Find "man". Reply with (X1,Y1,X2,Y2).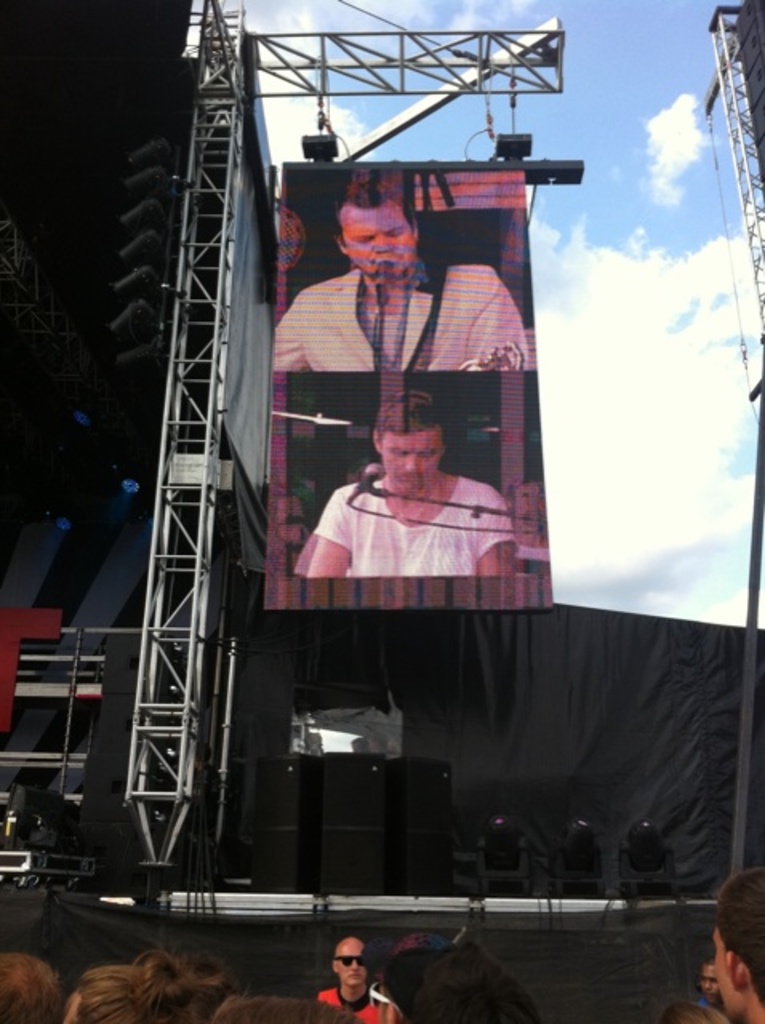
(298,389,523,579).
